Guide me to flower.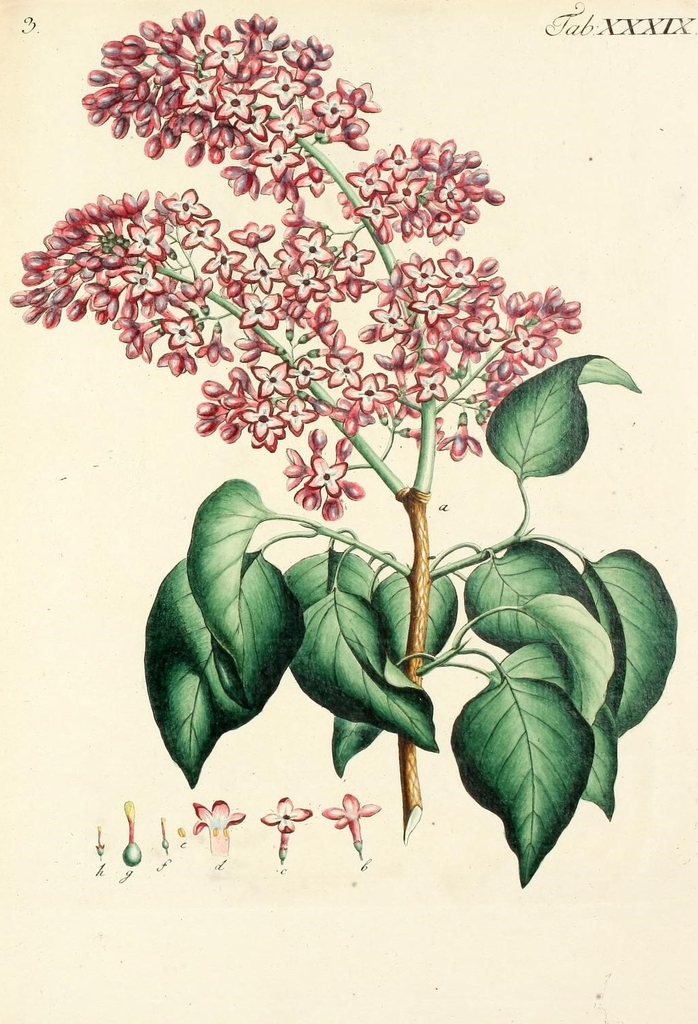
Guidance: region(314, 95, 363, 134).
